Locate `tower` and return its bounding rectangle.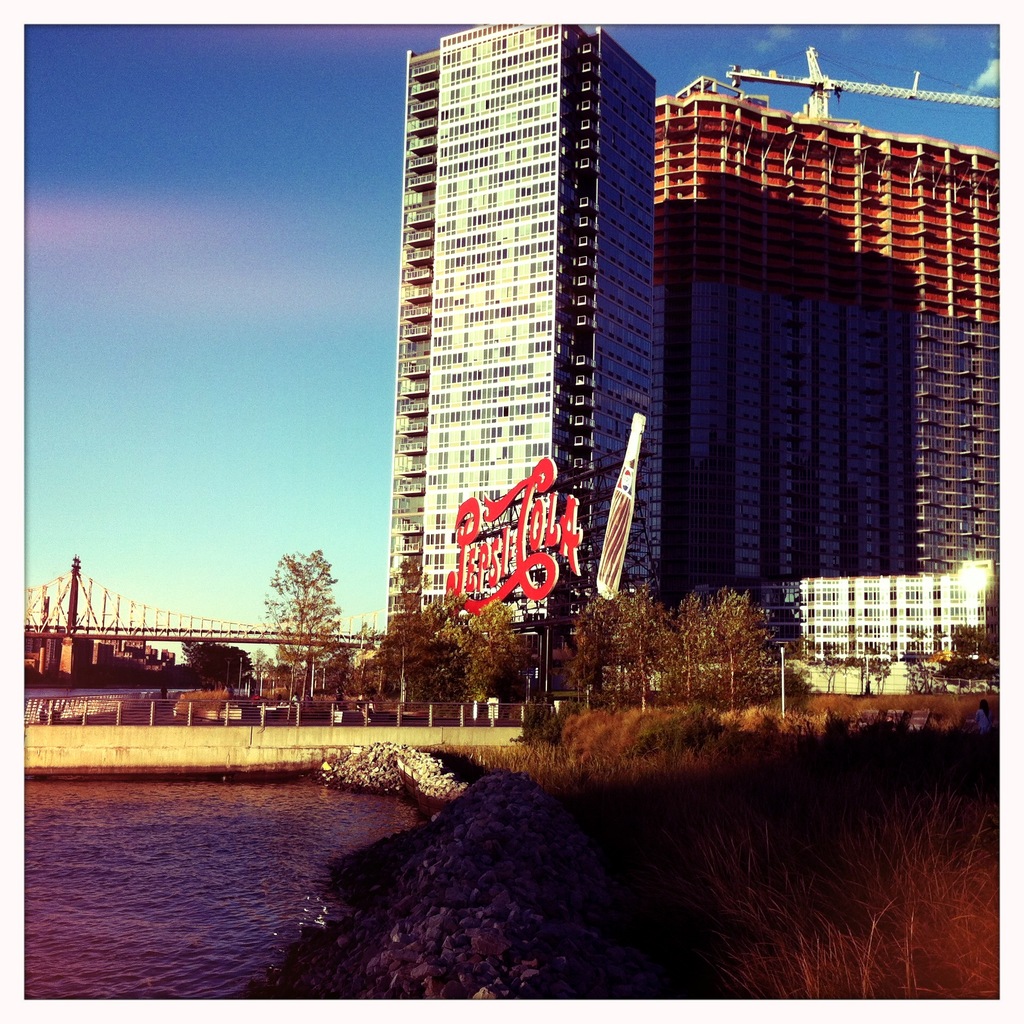
box(637, 64, 1022, 675).
